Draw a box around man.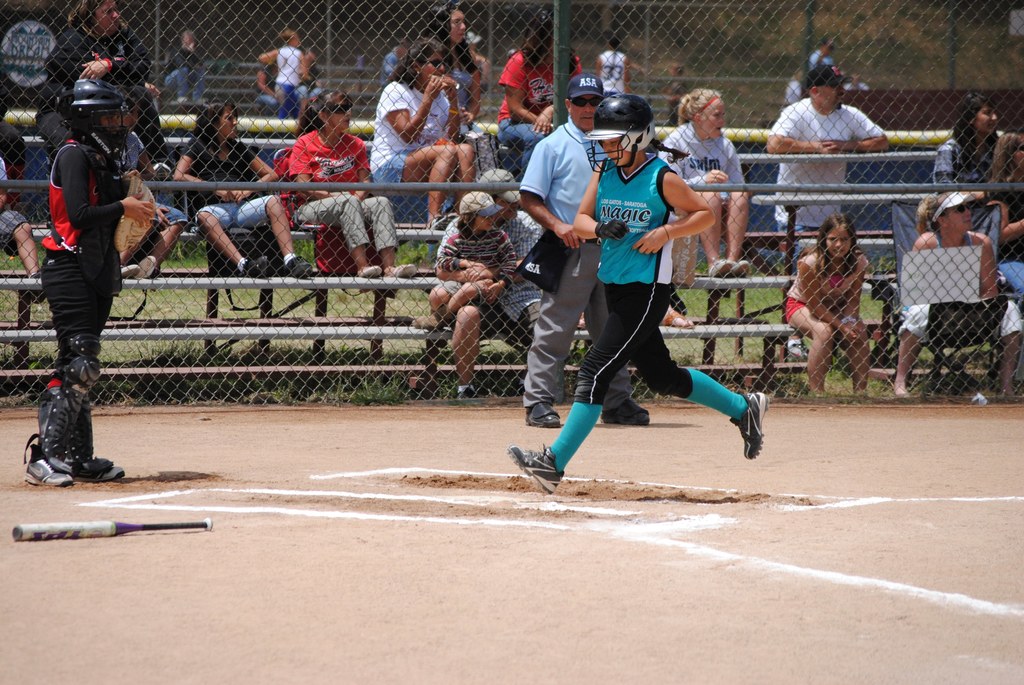
[x1=598, y1=34, x2=632, y2=93].
